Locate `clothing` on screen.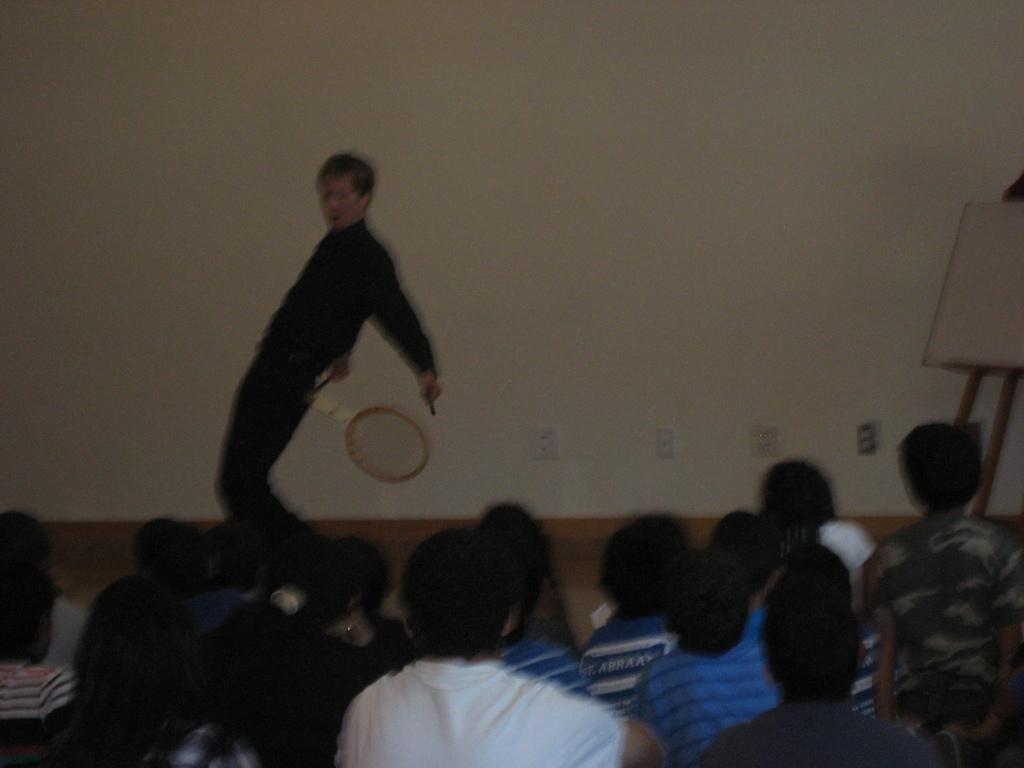
On screen at 698/704/967/767.
